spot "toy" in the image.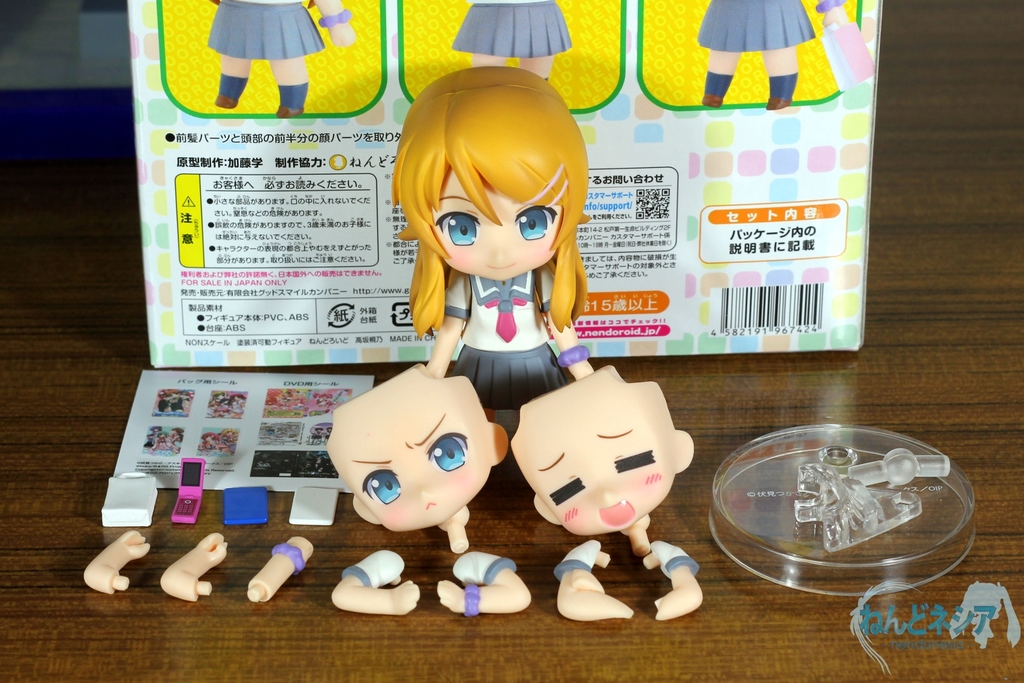
"toy" found at (159,531,227,601).
